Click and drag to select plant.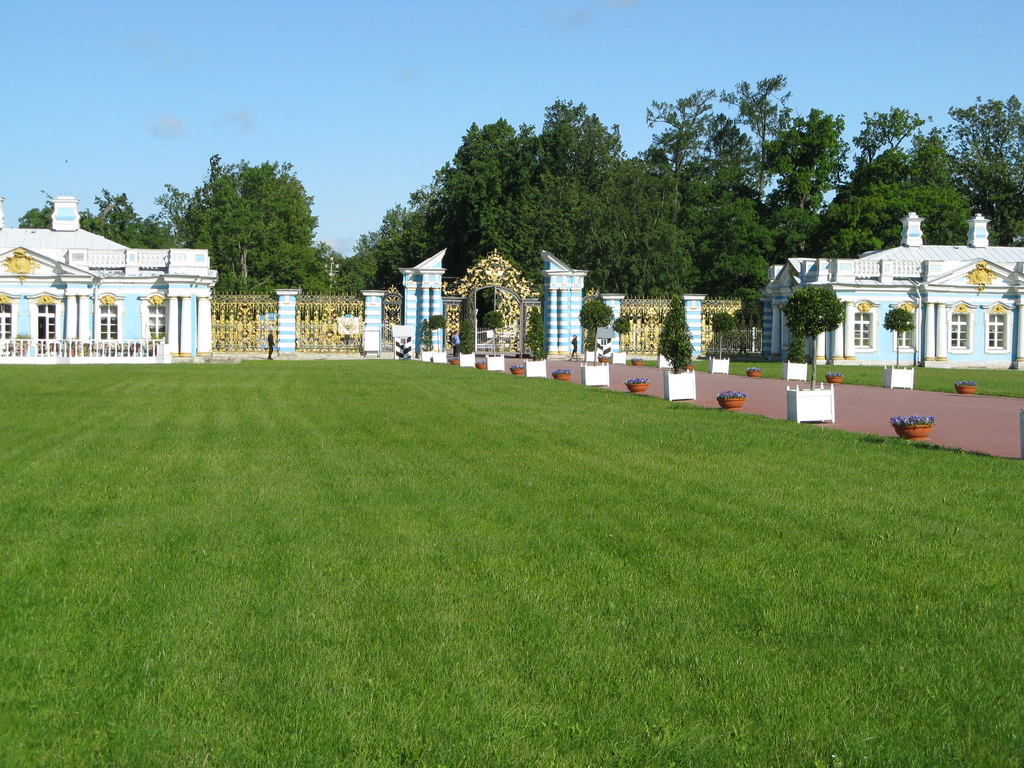
Selection: <box>0,353,1023,767</box>.
